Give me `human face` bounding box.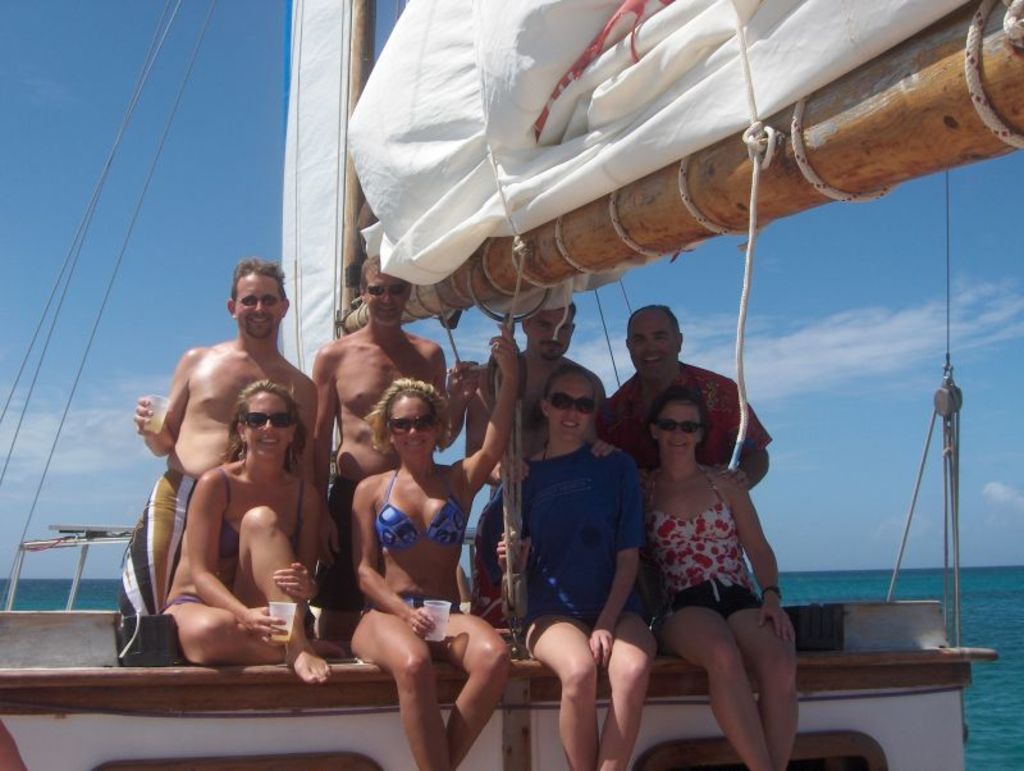
(x1=547, y1=374, x2=594, y2=439).
